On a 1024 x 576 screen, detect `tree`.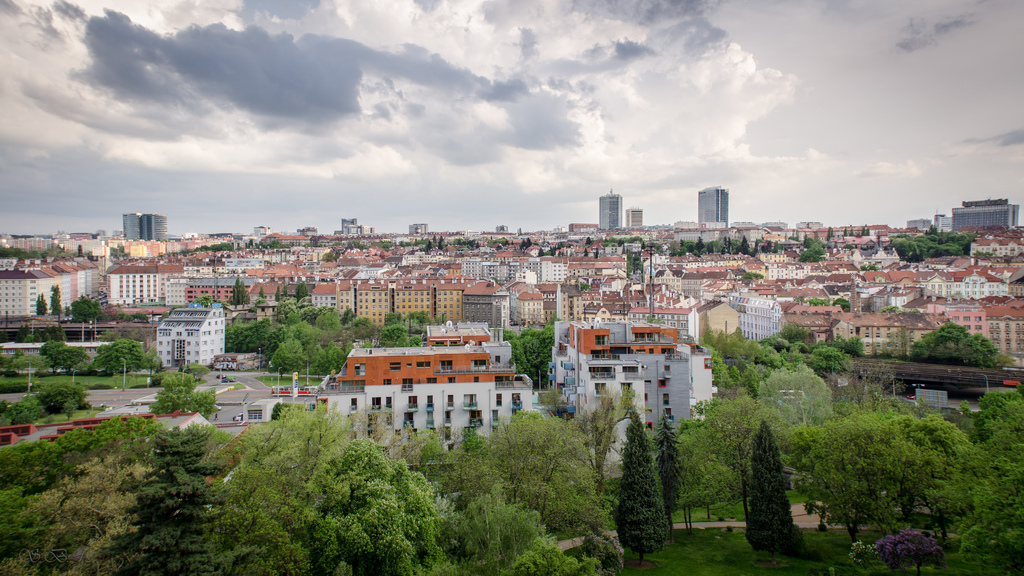
584:240:590:246.
